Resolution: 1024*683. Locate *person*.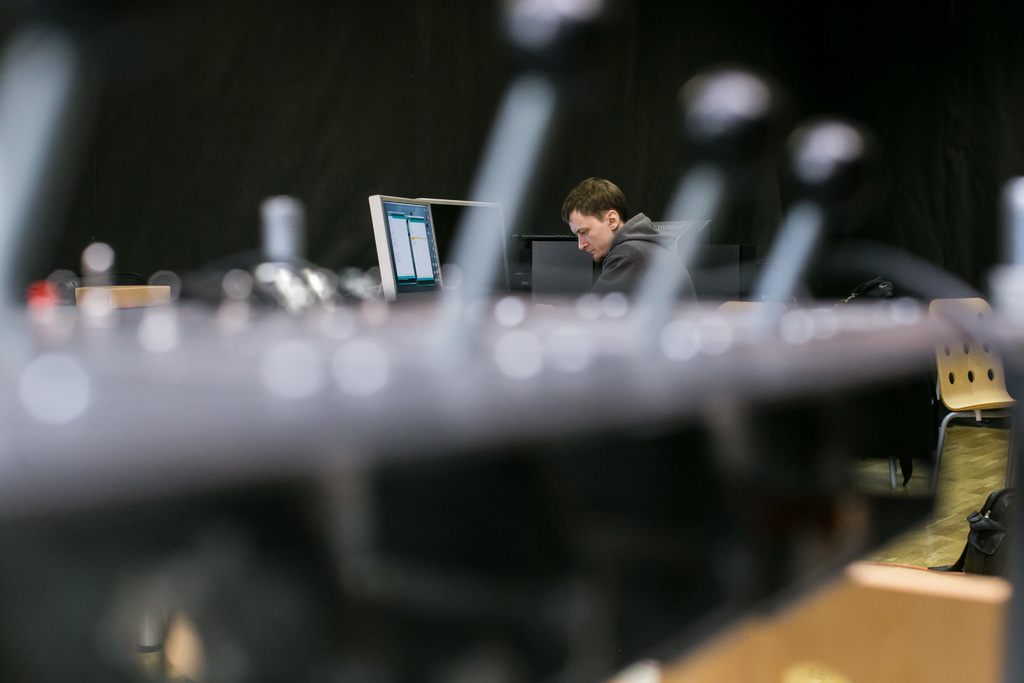
[539,168,701,322].
